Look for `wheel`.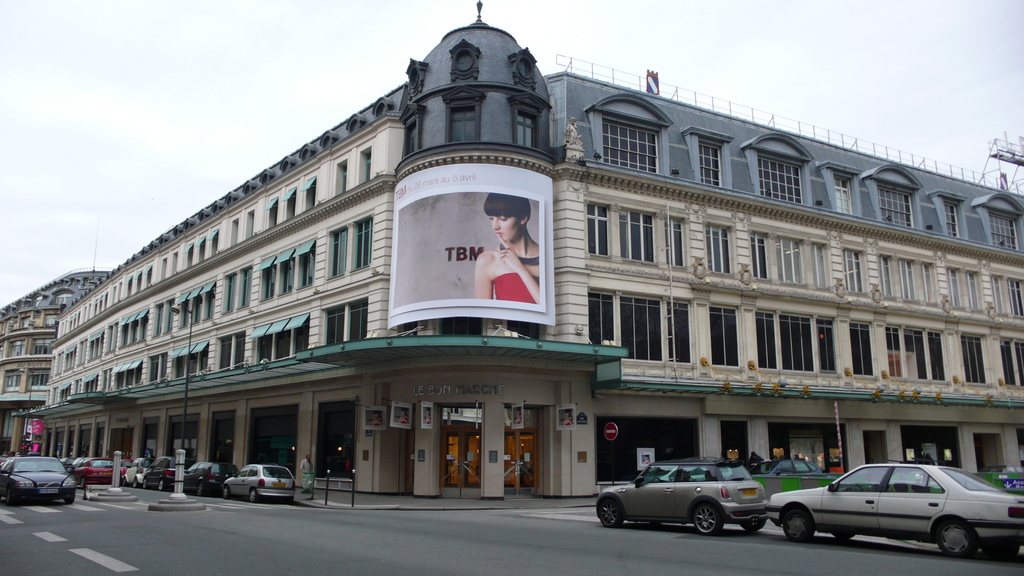
Found: 687 499 724 538.
